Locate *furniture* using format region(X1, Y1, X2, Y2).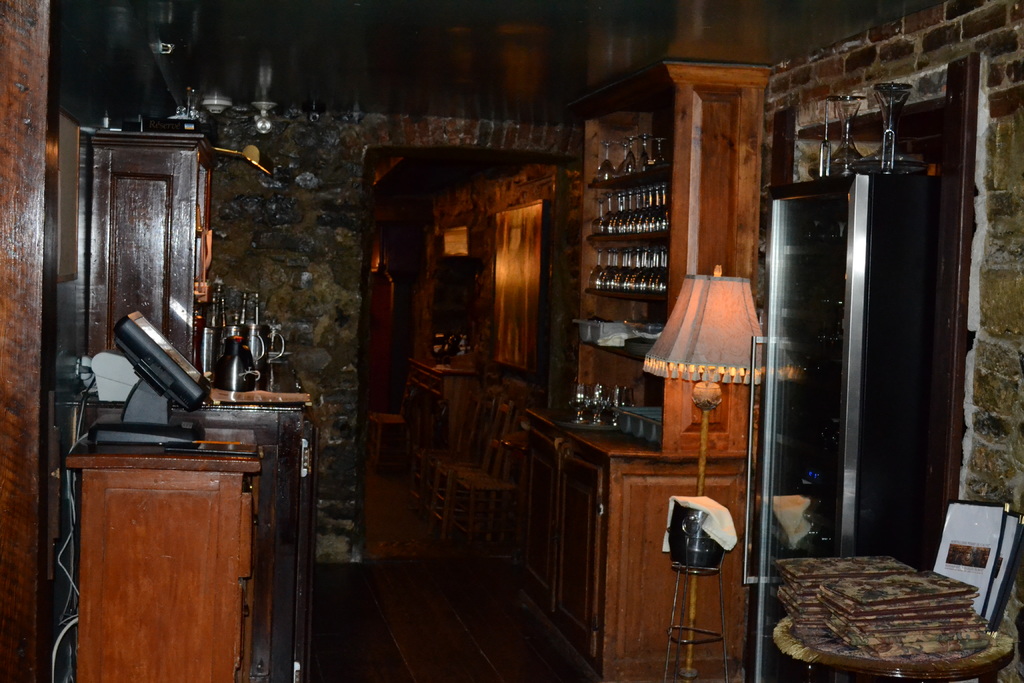
region(515, 404, 753, 682).
